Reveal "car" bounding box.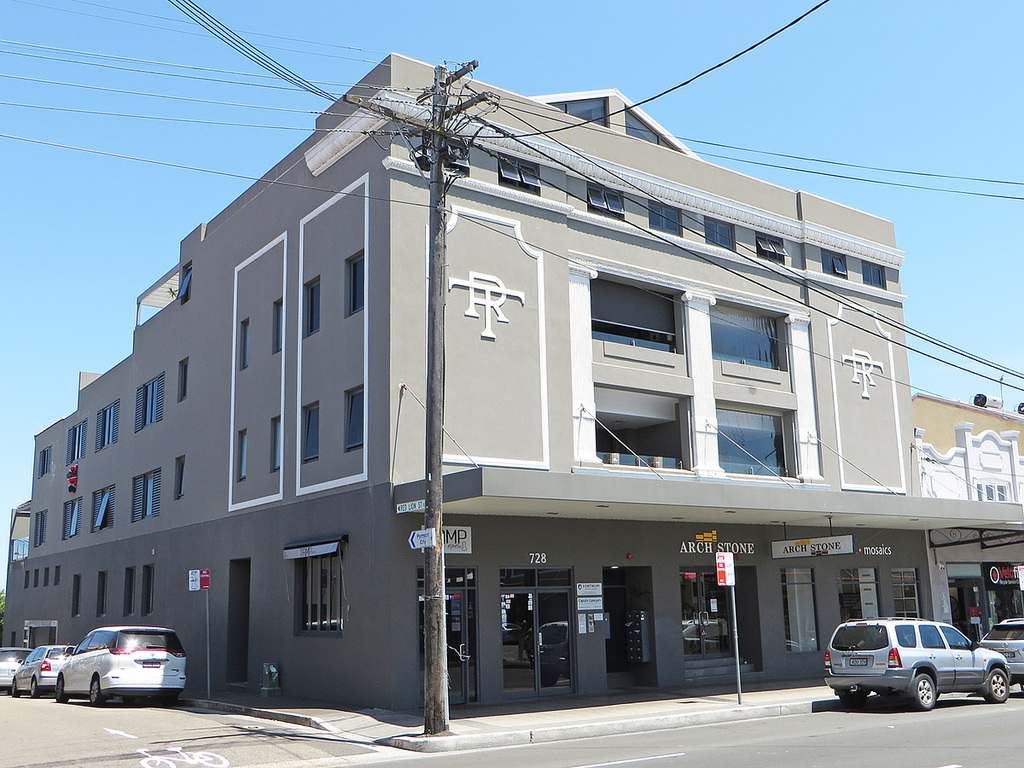
Revealed: [x1=50, y1=618, x2=185, y2=703].
